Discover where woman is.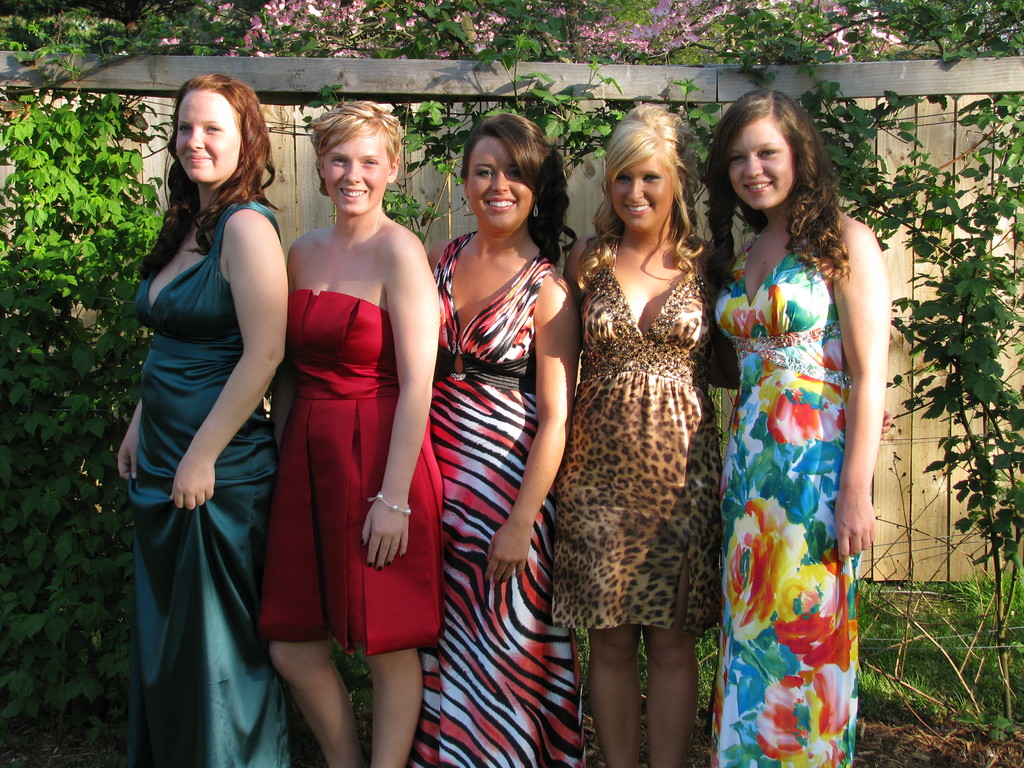
Discovered at BBox(108, 70, 300, 767).
